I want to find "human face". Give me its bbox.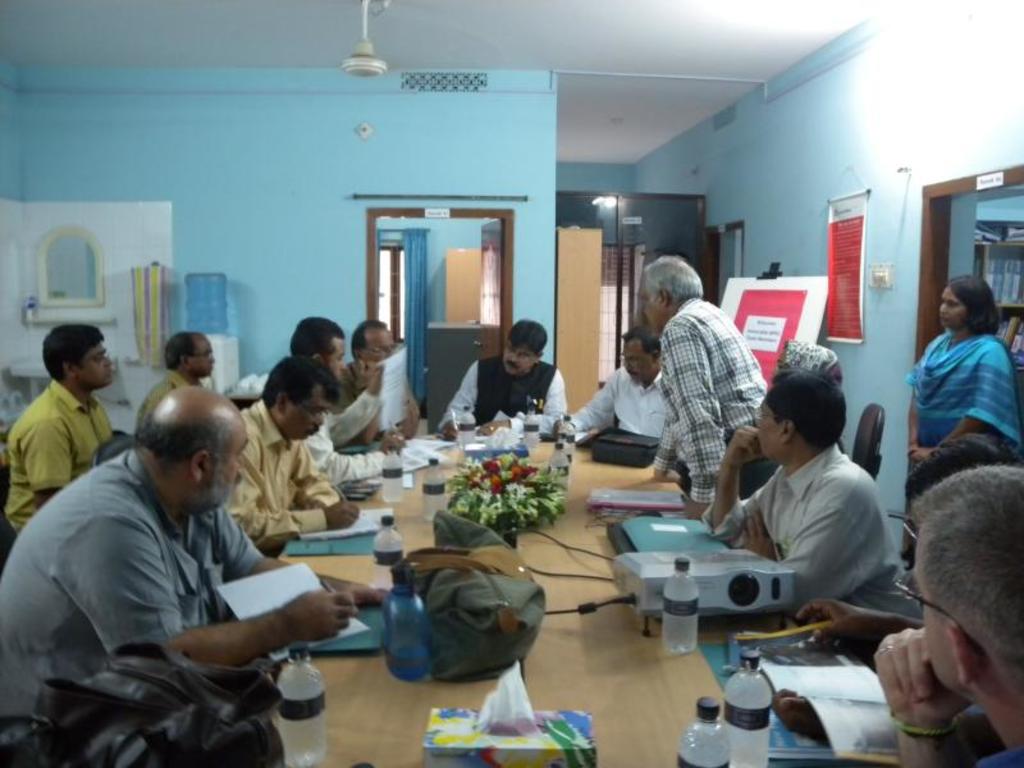
bbox=[920, 517, 960, 689].
